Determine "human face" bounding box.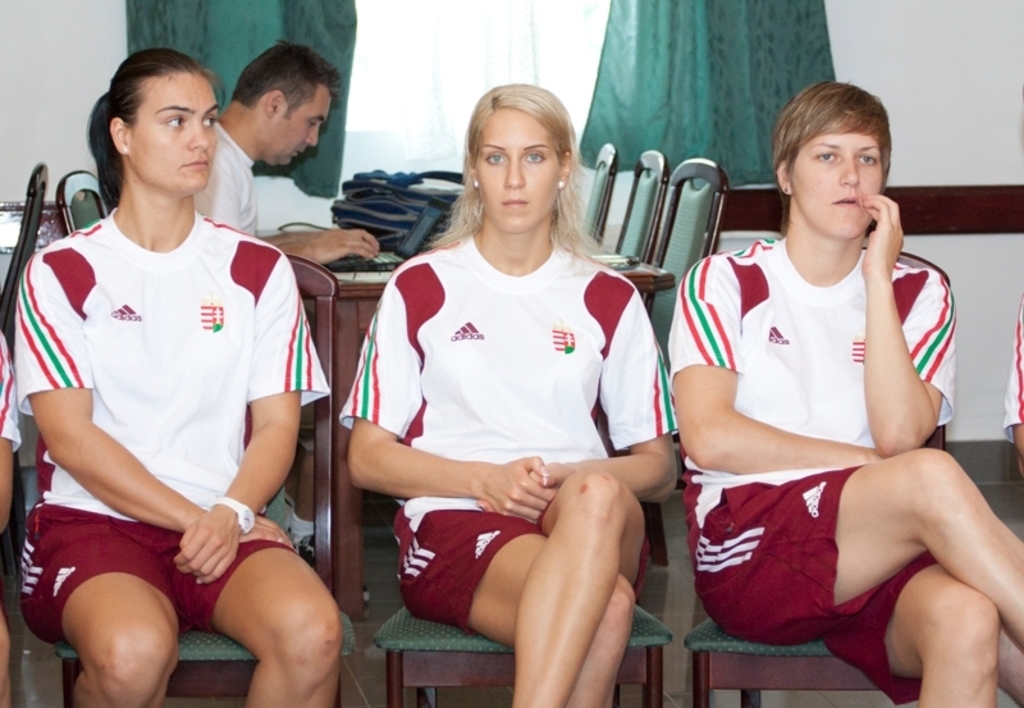
Determined: 479/106/562/230.
